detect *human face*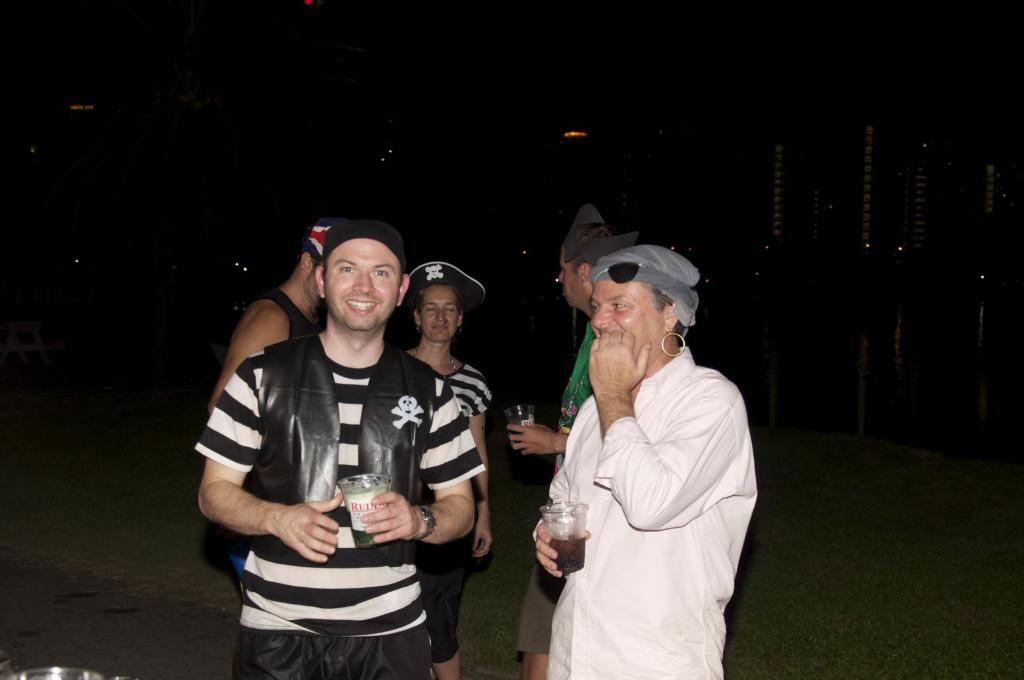
pyautogui.locateOnScreen(322, 239, 398, 331)
